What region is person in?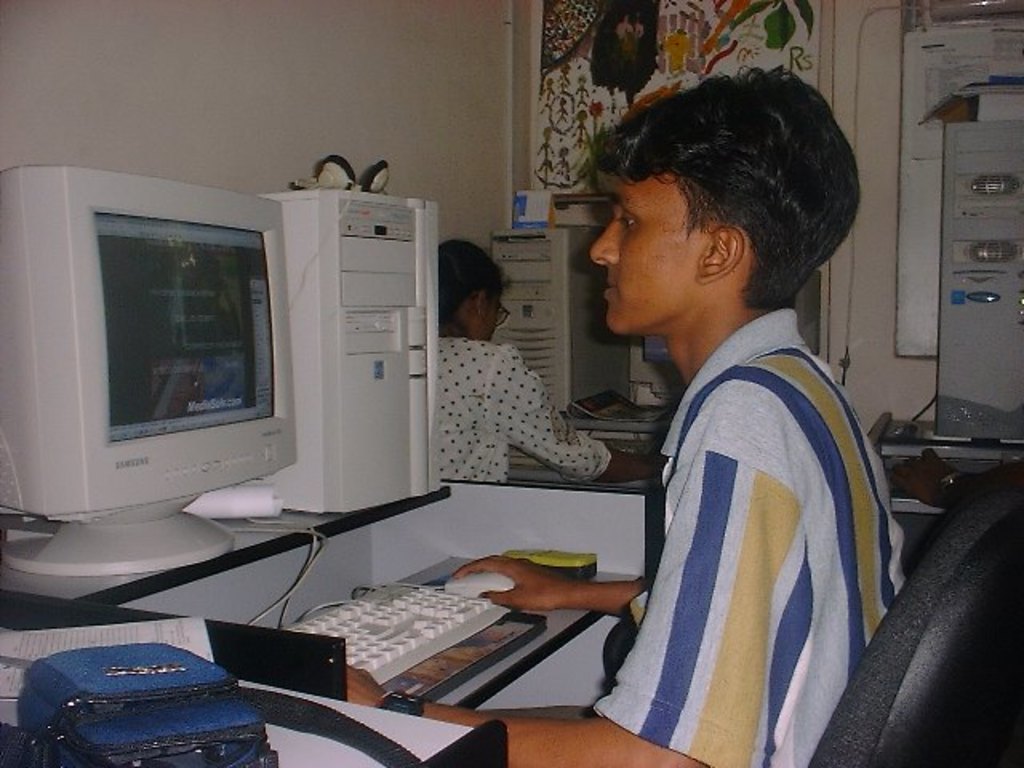
(344,66,907,766).
